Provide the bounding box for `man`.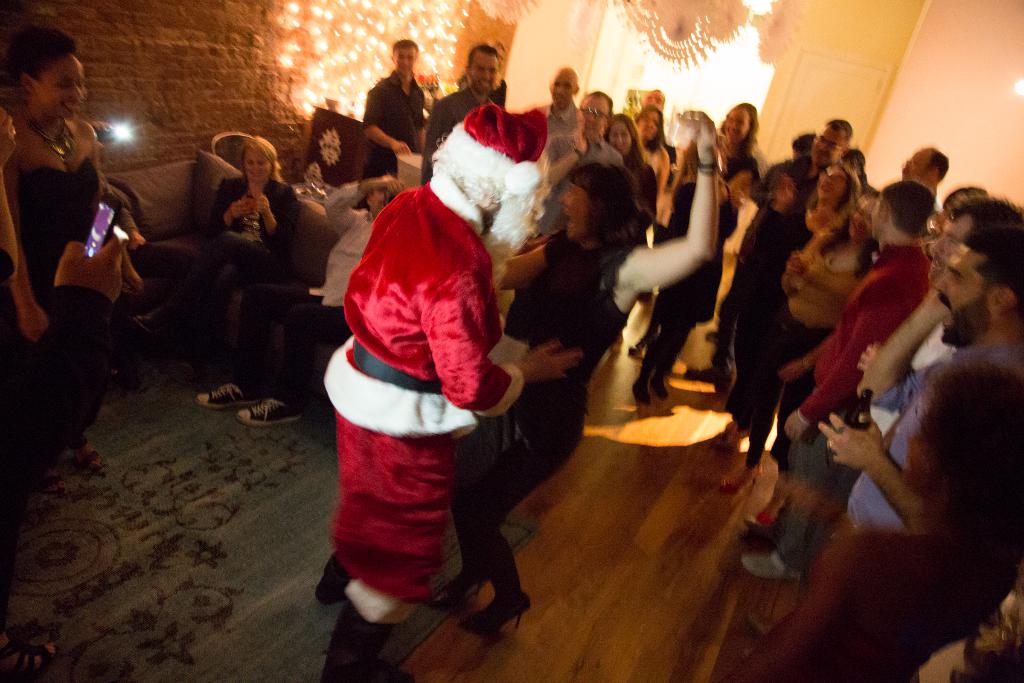
819,223,1023,532.
